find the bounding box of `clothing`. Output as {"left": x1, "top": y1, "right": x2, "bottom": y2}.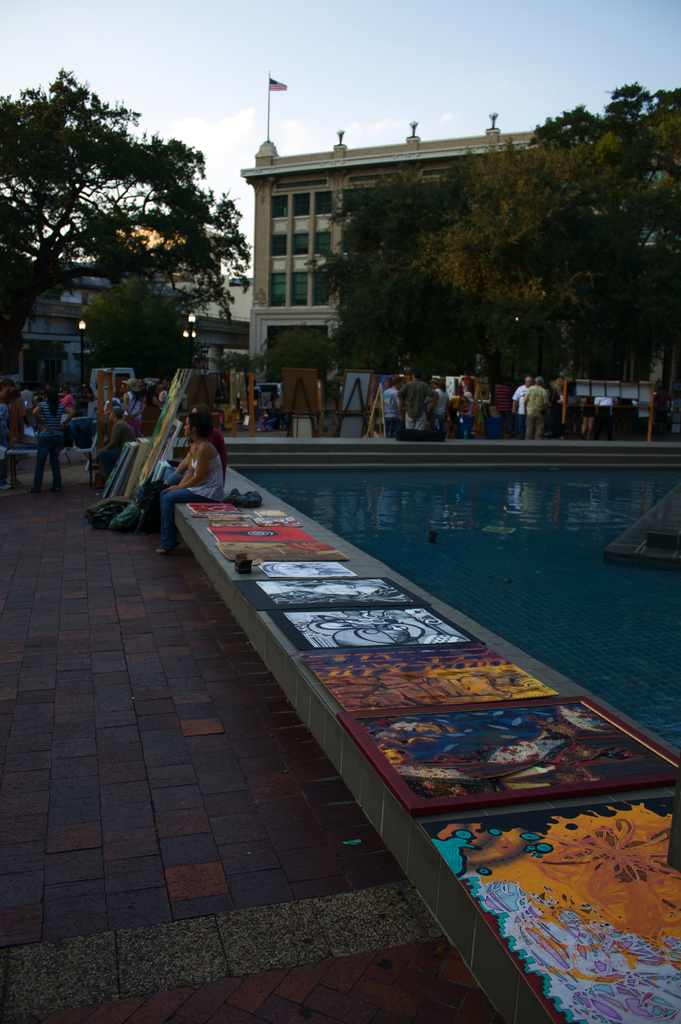
{"left": 31, "top": 403, "right": 62, "bottom": 486}.
